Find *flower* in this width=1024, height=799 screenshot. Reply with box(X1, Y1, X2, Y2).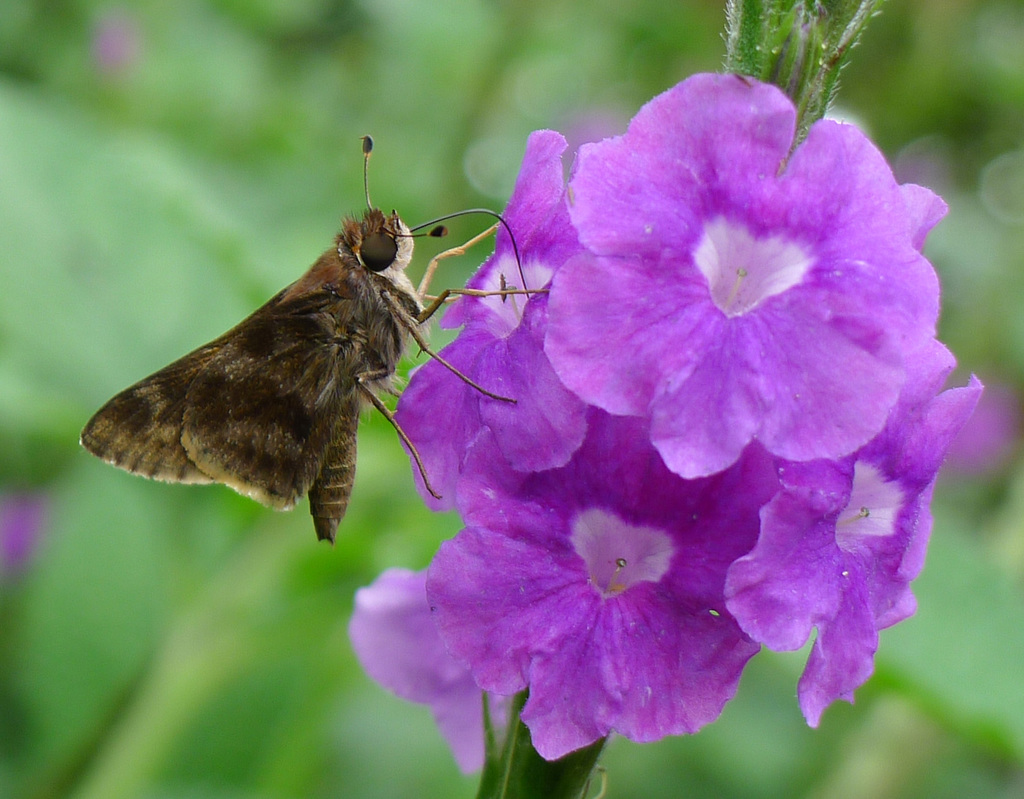
box(547, 74, 940, 478).
